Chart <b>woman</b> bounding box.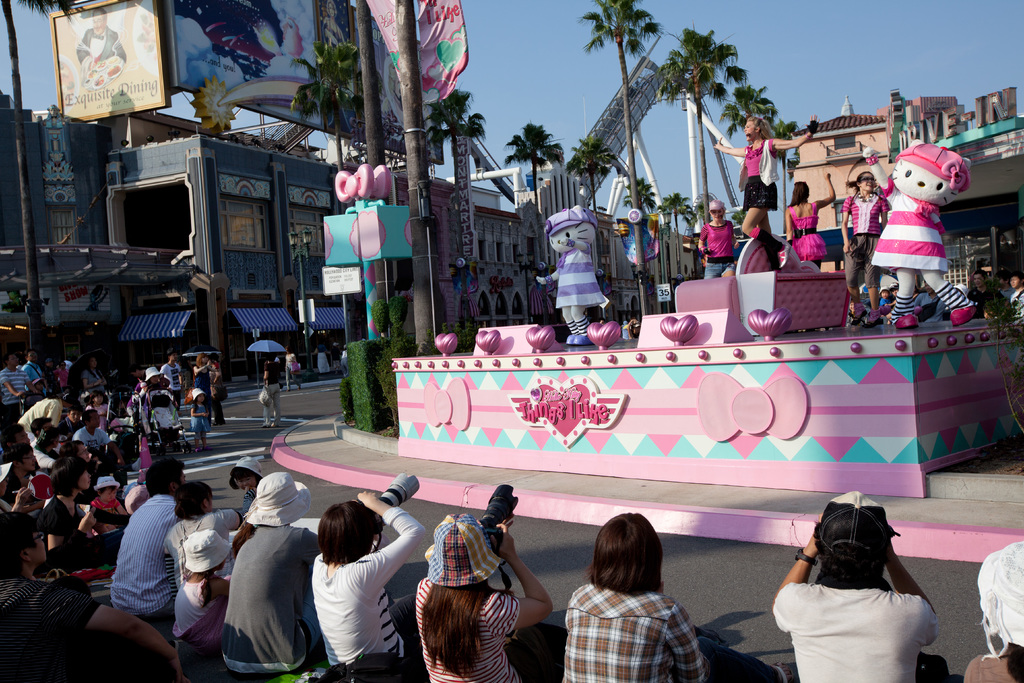
Charted: bbox=(0, 444, 42, 504).
